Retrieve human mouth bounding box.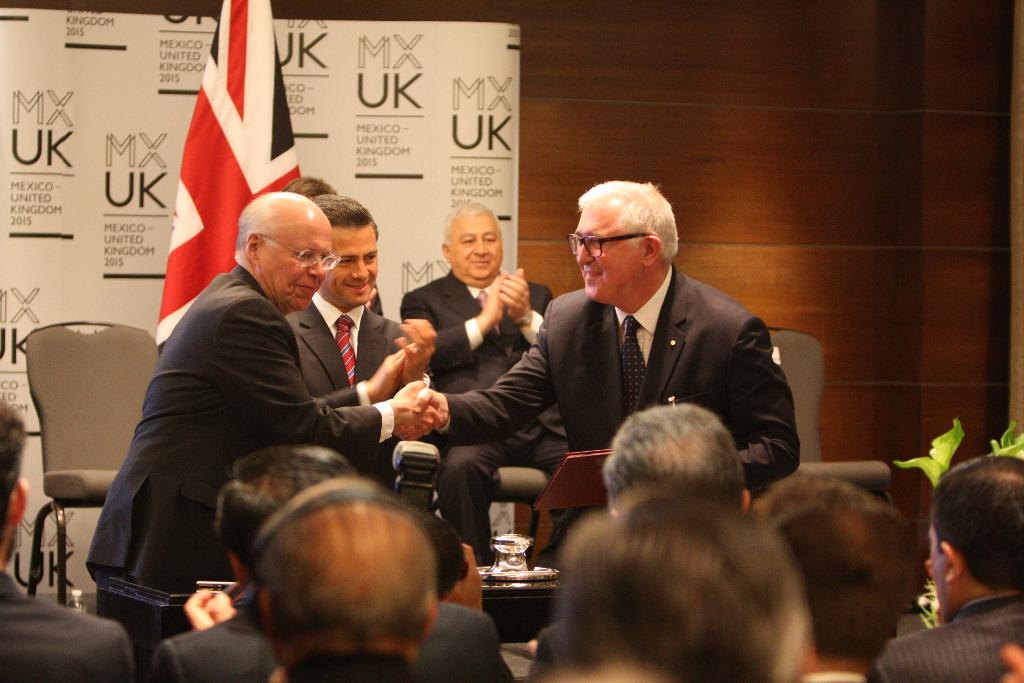
Bounding box: <region>342, 281, 371, 293</region>.
